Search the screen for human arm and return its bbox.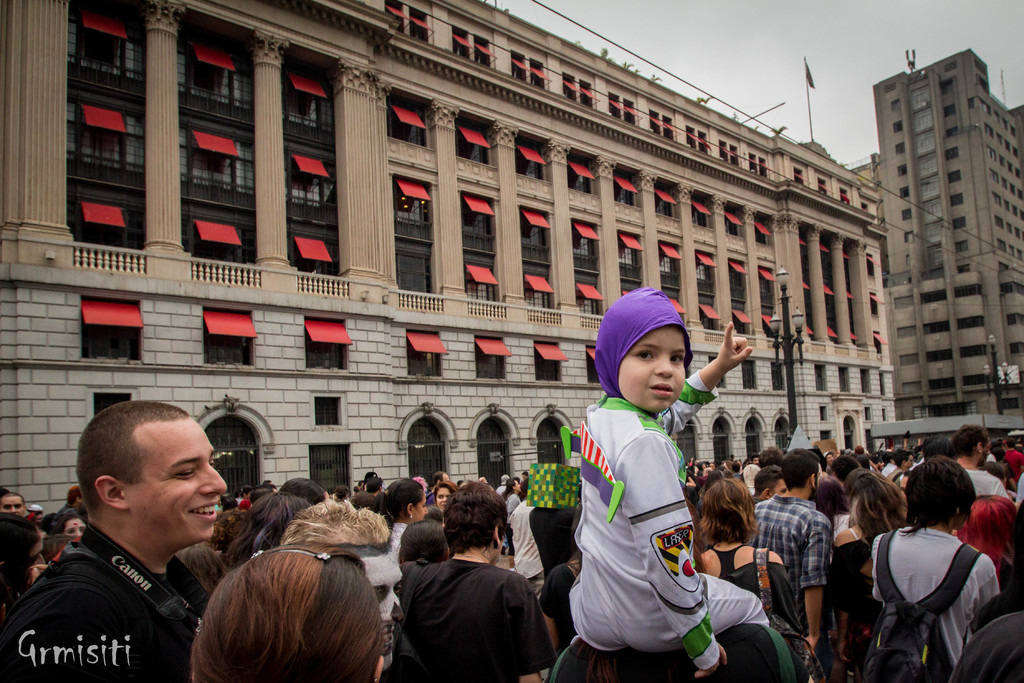
Found: (799, 516, 832, 648).
